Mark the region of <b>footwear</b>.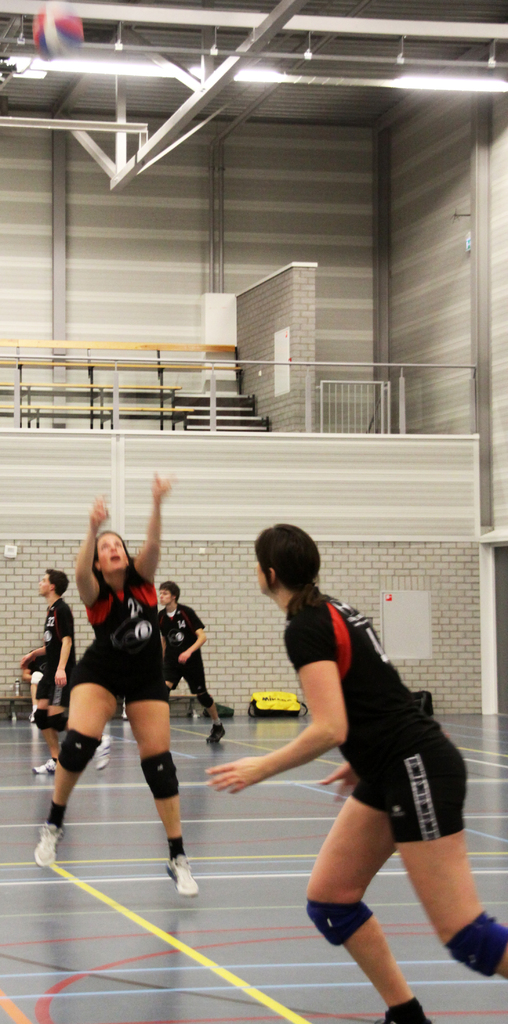
Region: bbox=[32, 756, 53, 775].
